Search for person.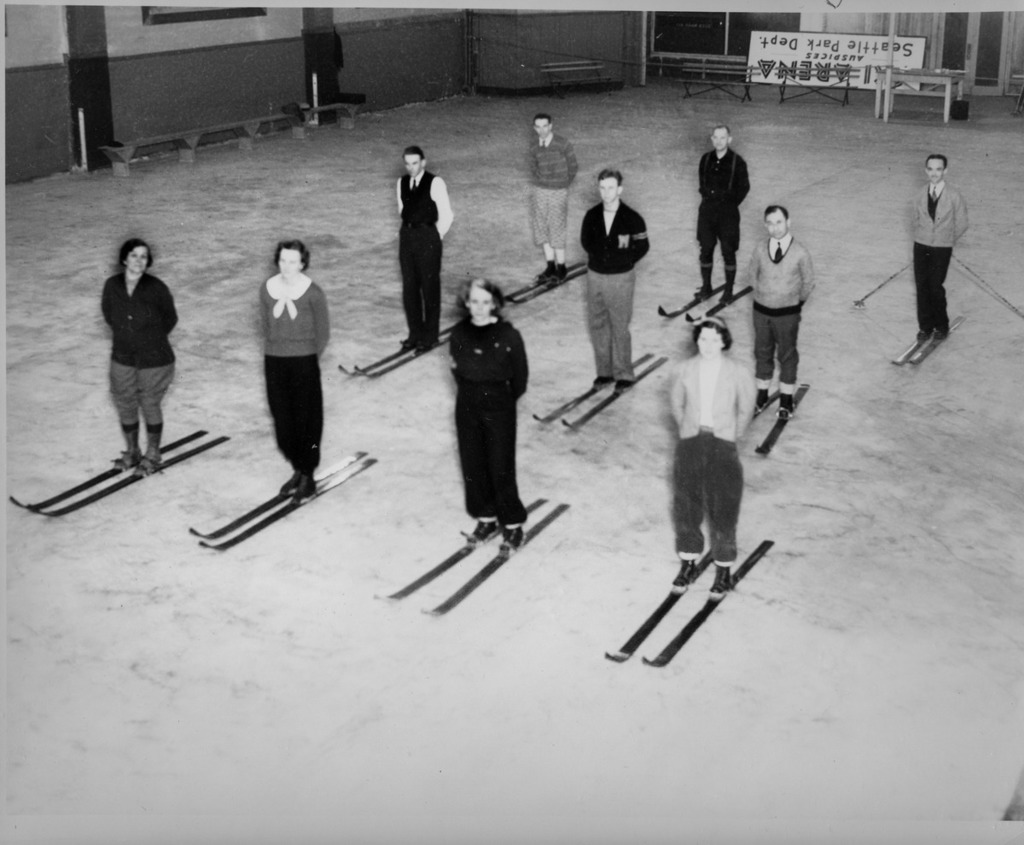
Found at 78,211,176,481.
